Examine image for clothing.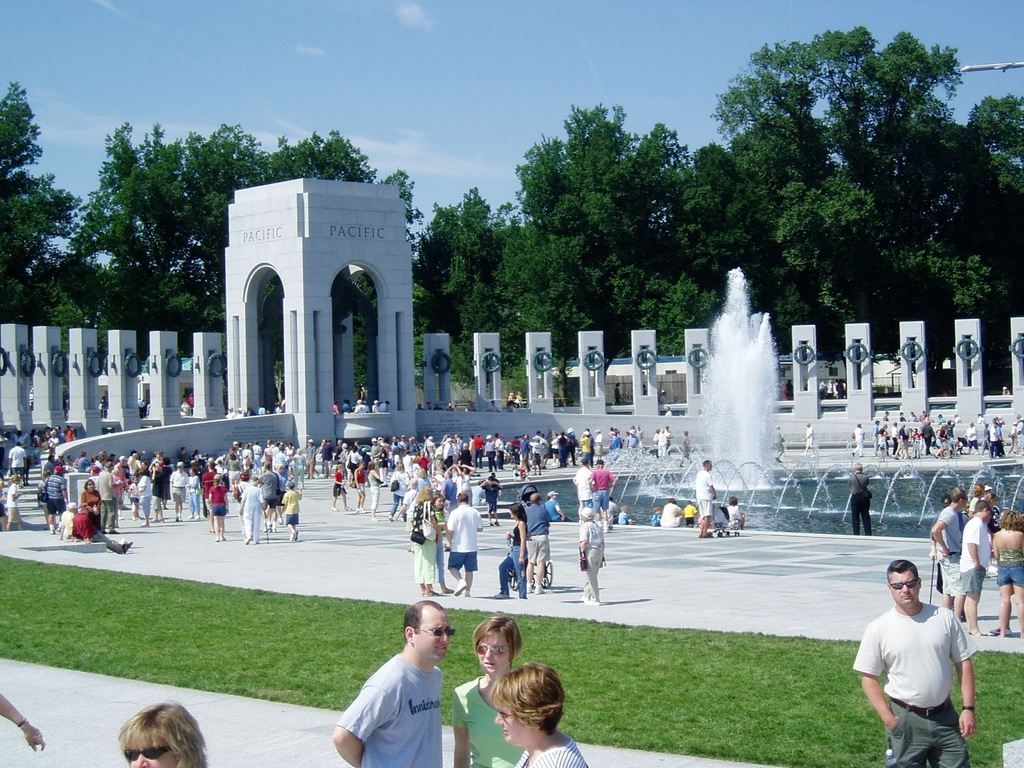
Examination result: (x1=852, y1=429, x2=862, y2=457).
